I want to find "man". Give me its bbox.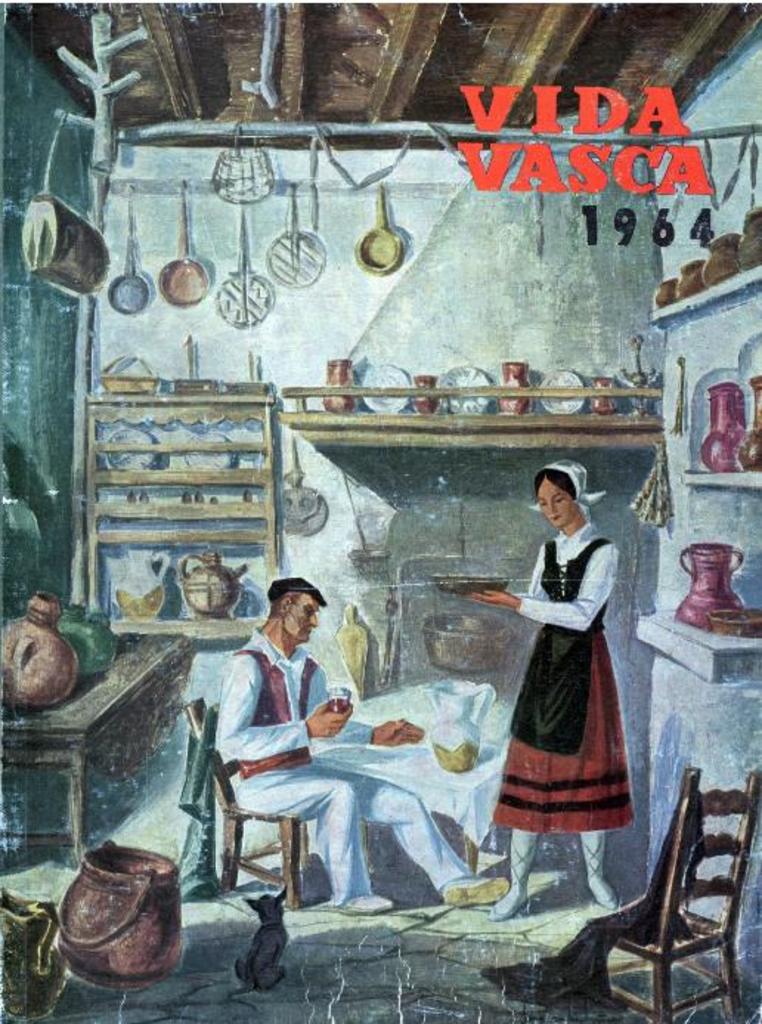
216/573/504/904.
